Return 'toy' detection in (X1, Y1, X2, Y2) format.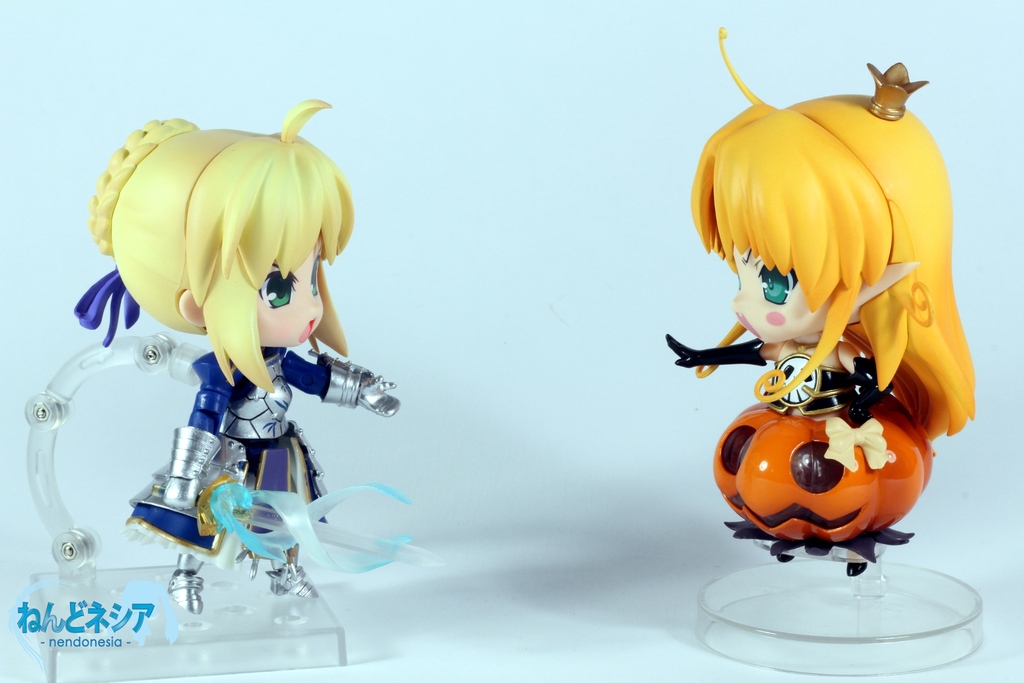
(57, 99, 402, 621).
